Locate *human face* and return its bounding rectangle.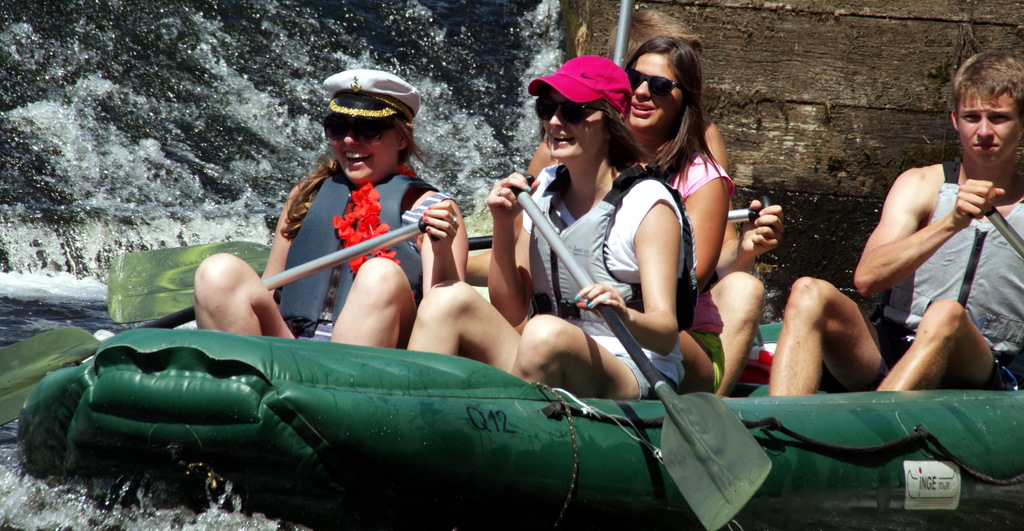
bbox(956, 95, 1021, 166).
